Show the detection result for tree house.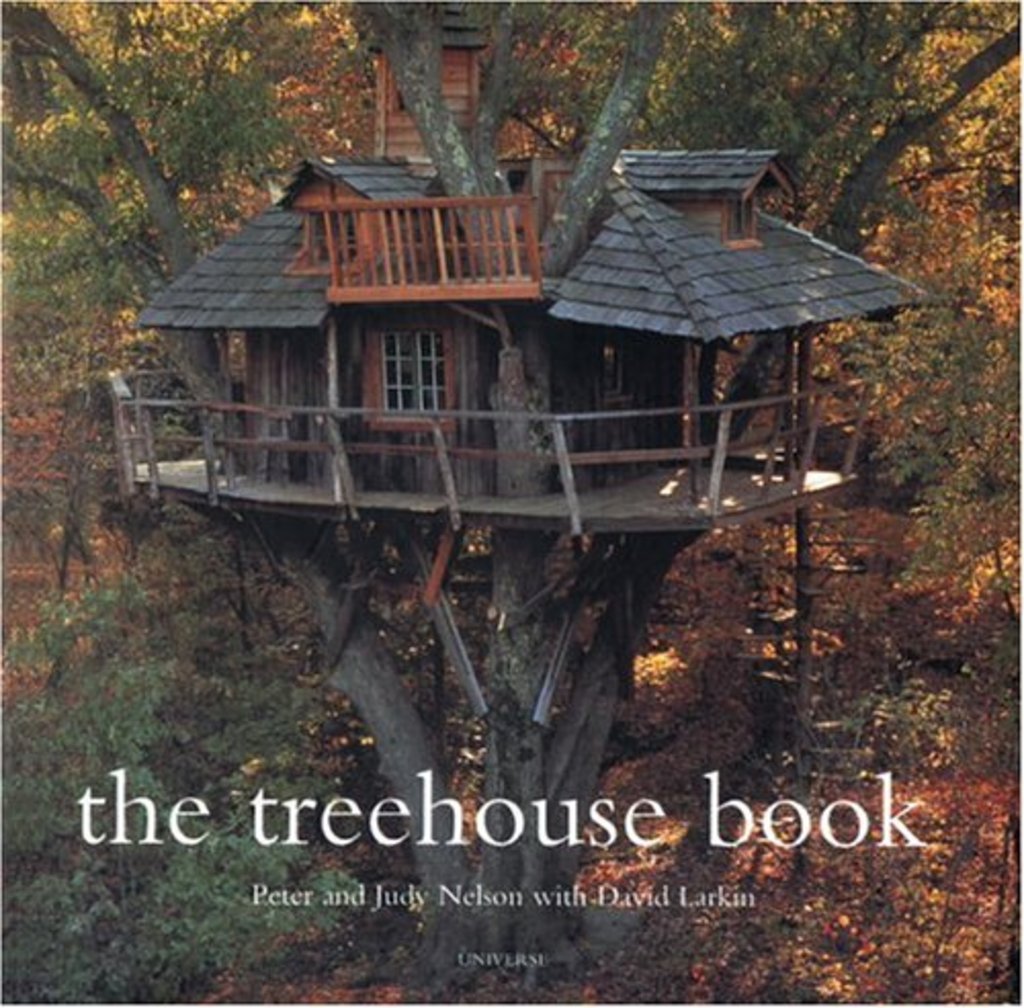
[x1=109, y1=0, x2=938, y2=1006].
